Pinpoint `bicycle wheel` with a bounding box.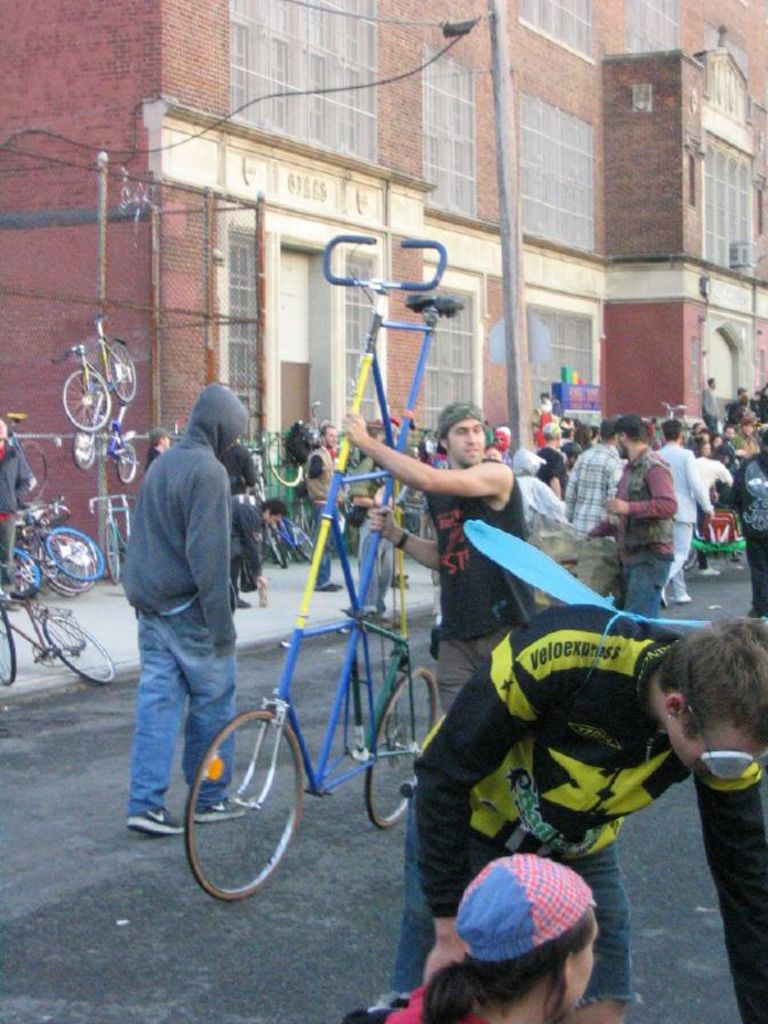
x1=108 y1=338 x2=136 y2=404.
